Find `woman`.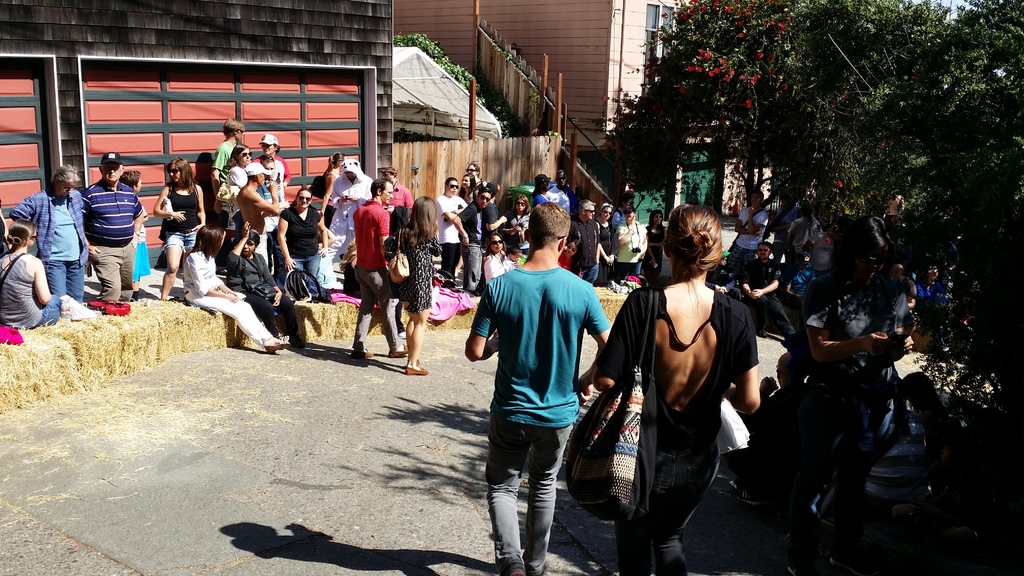
[223,221,302,358].
